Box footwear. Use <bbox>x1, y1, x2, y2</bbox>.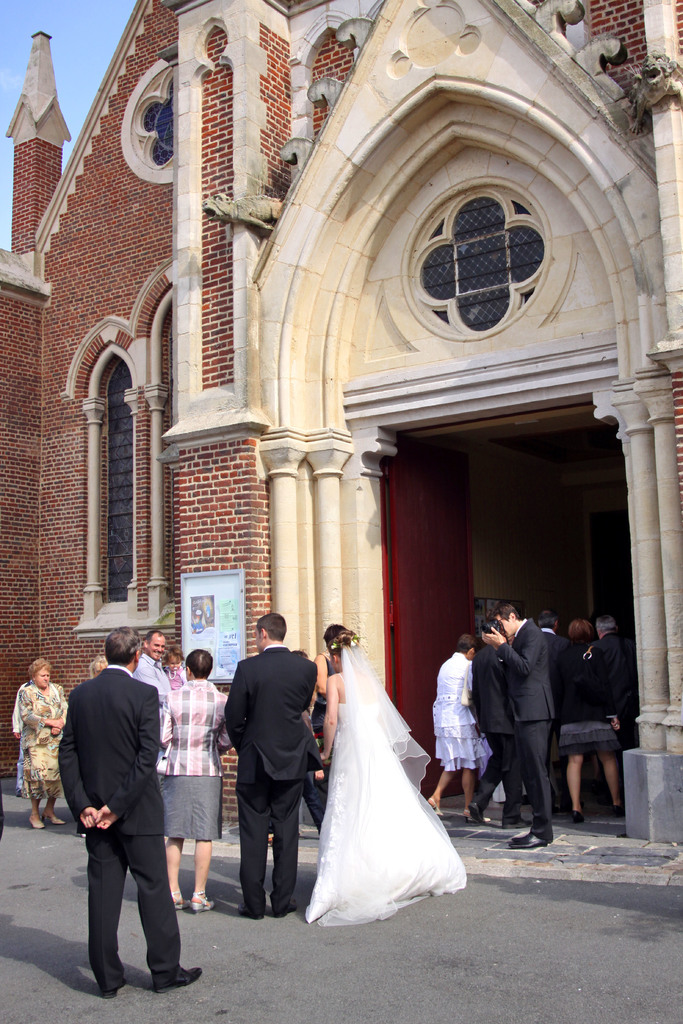
<bbox>468, 807, 489, 826</bbox>.
